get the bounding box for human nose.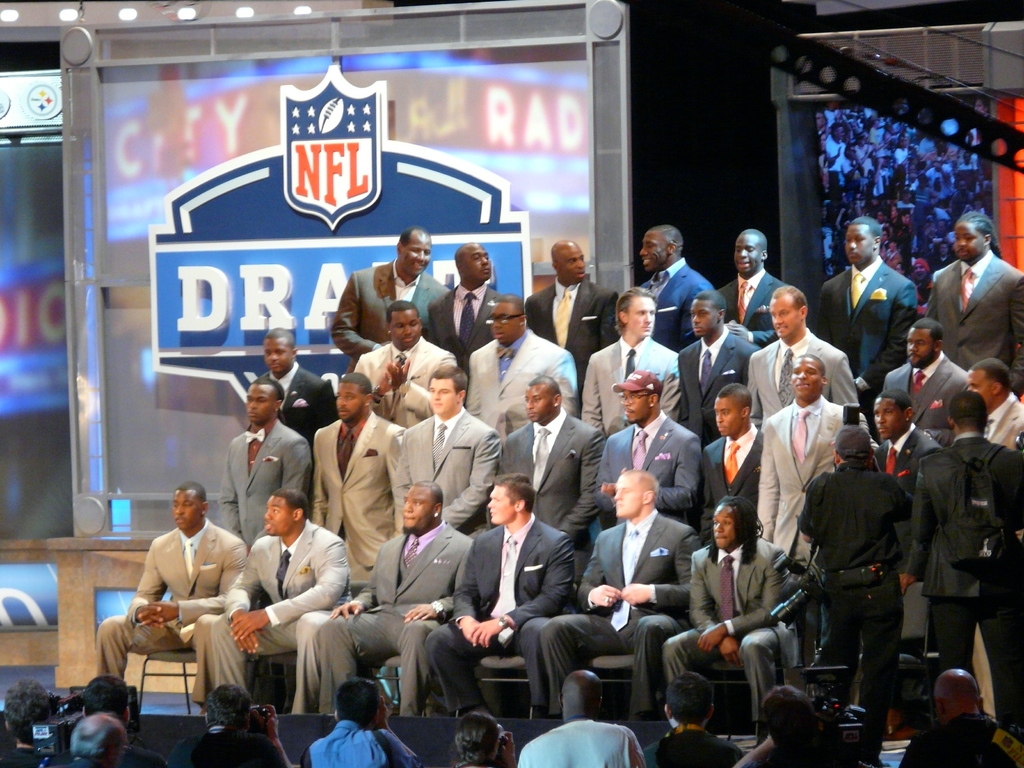
403/506/413/512.
